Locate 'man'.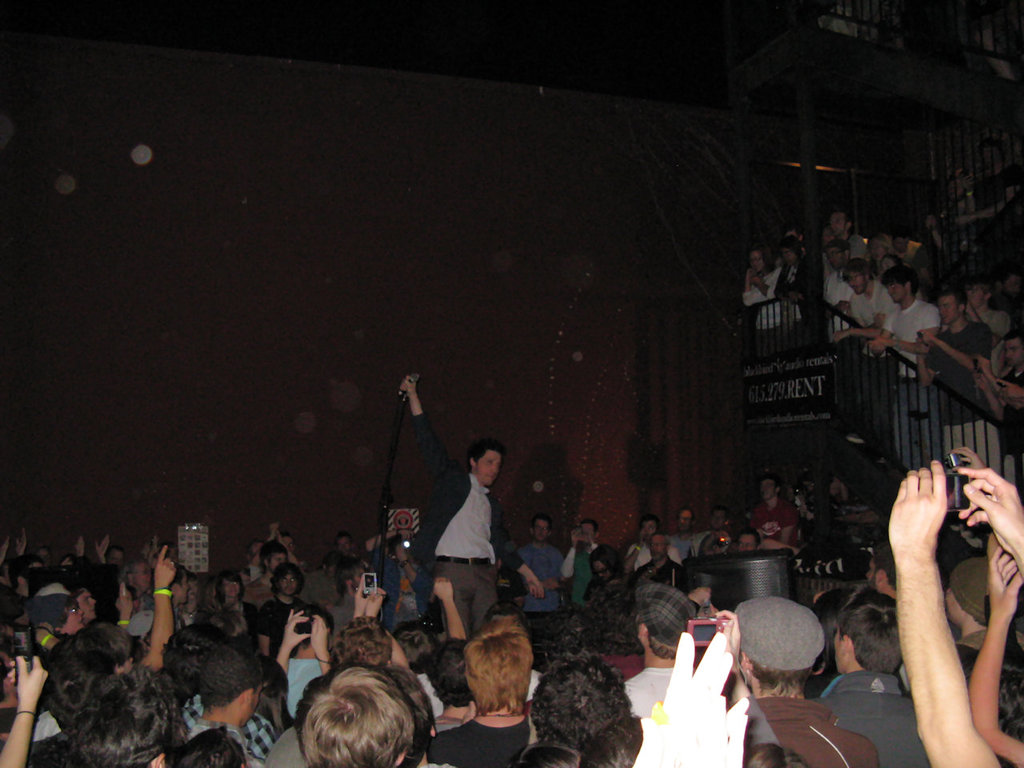
Bounding box: box=[556, 526, 605, 607].
